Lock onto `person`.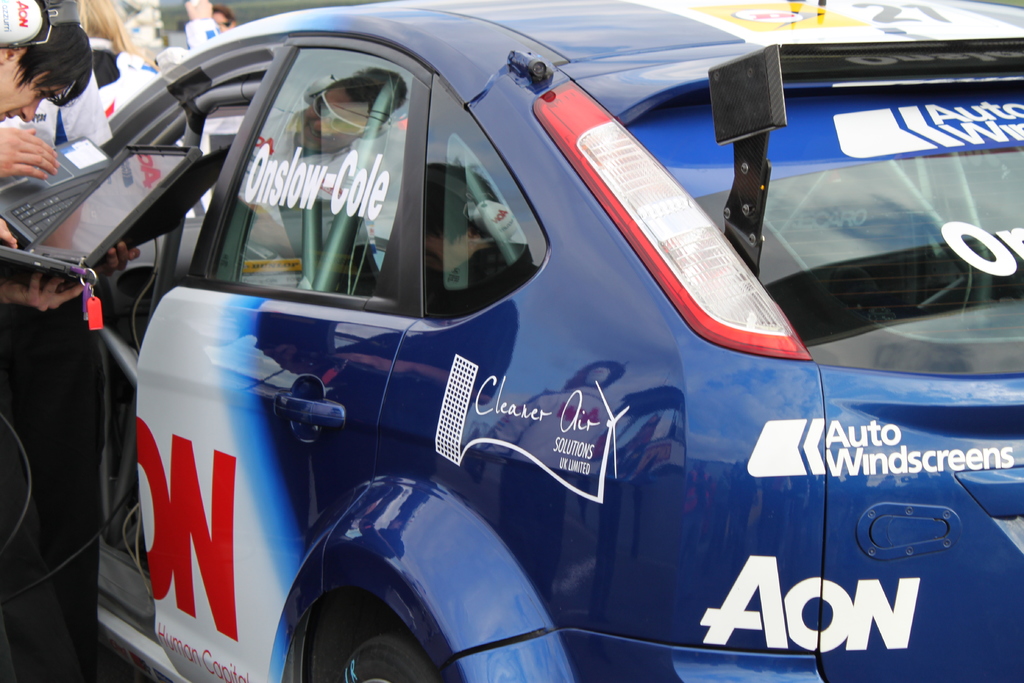
Locked: 0 0 96 320.
